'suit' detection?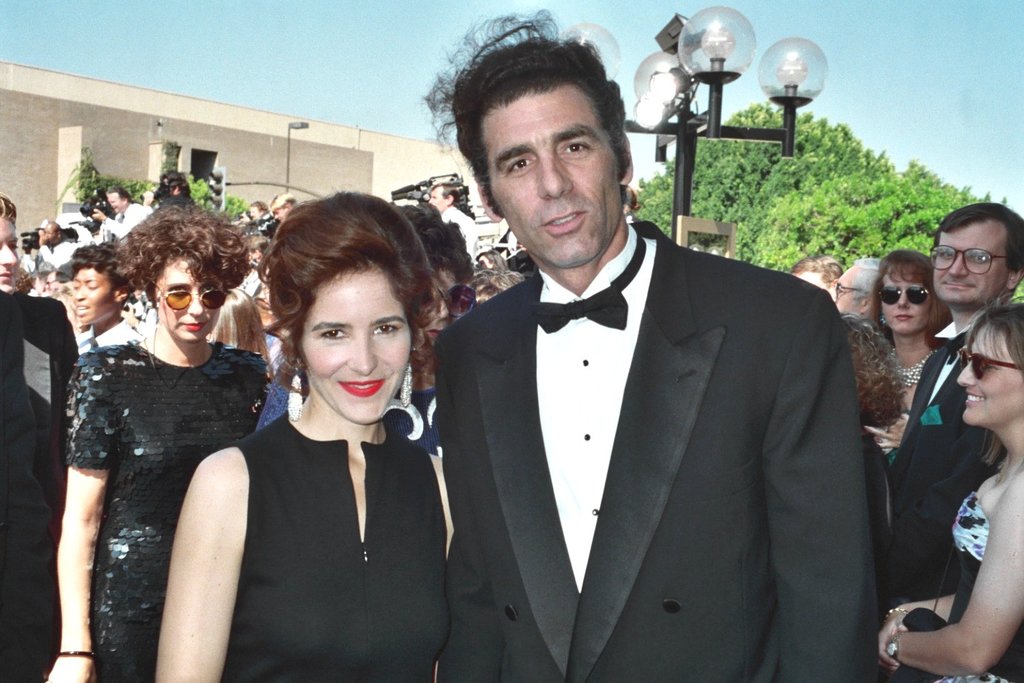
box=[431, 136, 900, 673]
